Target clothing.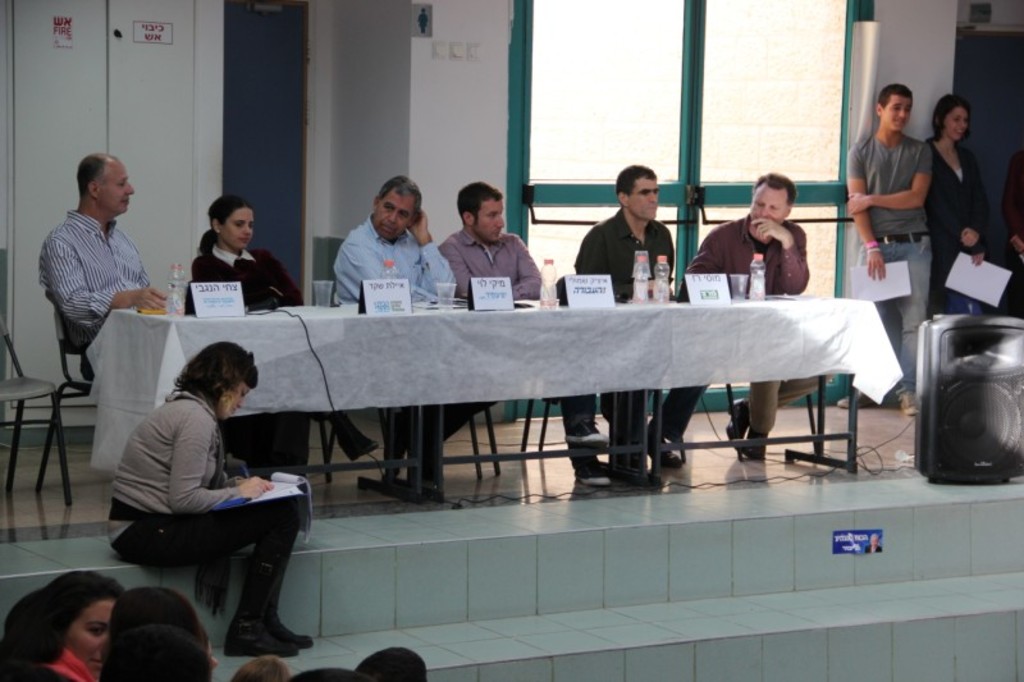
Target region: <bbox>845, 131, 932, 399</bbox>.
